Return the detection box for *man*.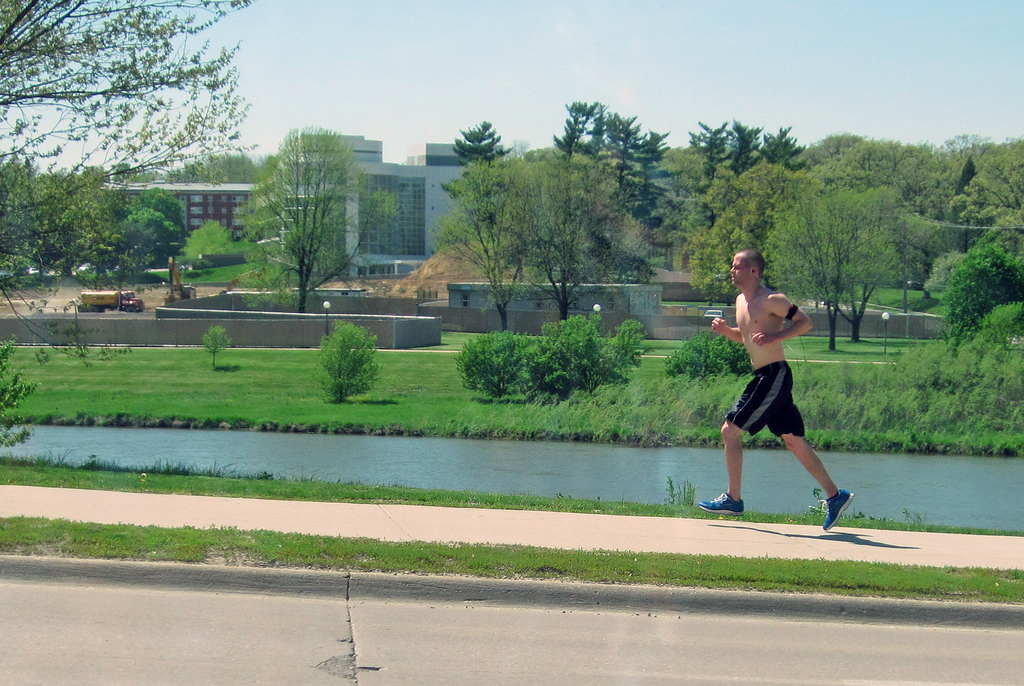
left=710, top=246, right=842, bottom=526.
